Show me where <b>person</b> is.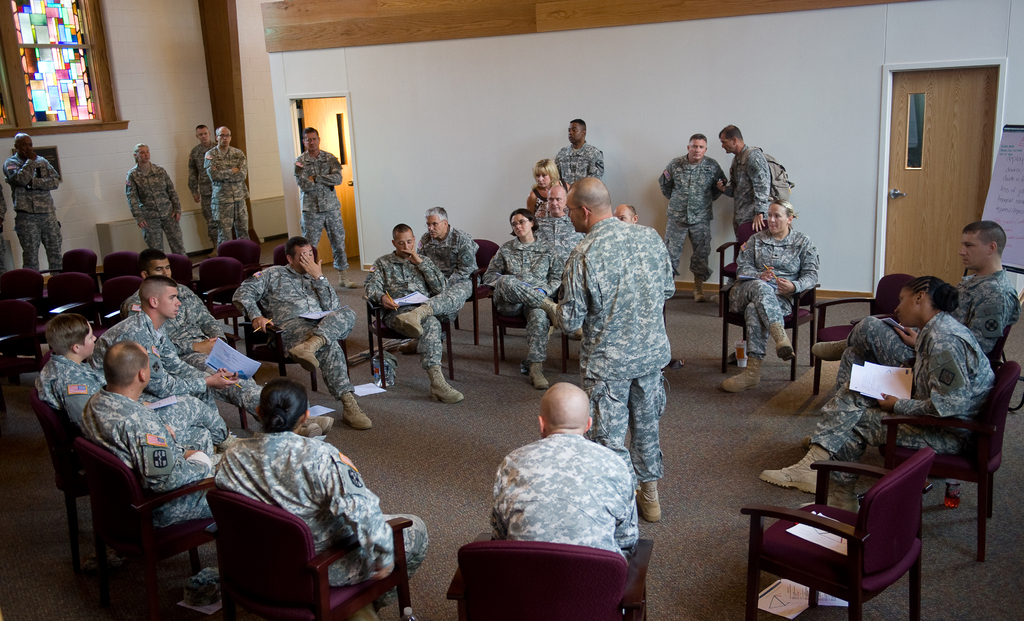
<b>person</b> is at select_region(360, 224, 473, 400).
